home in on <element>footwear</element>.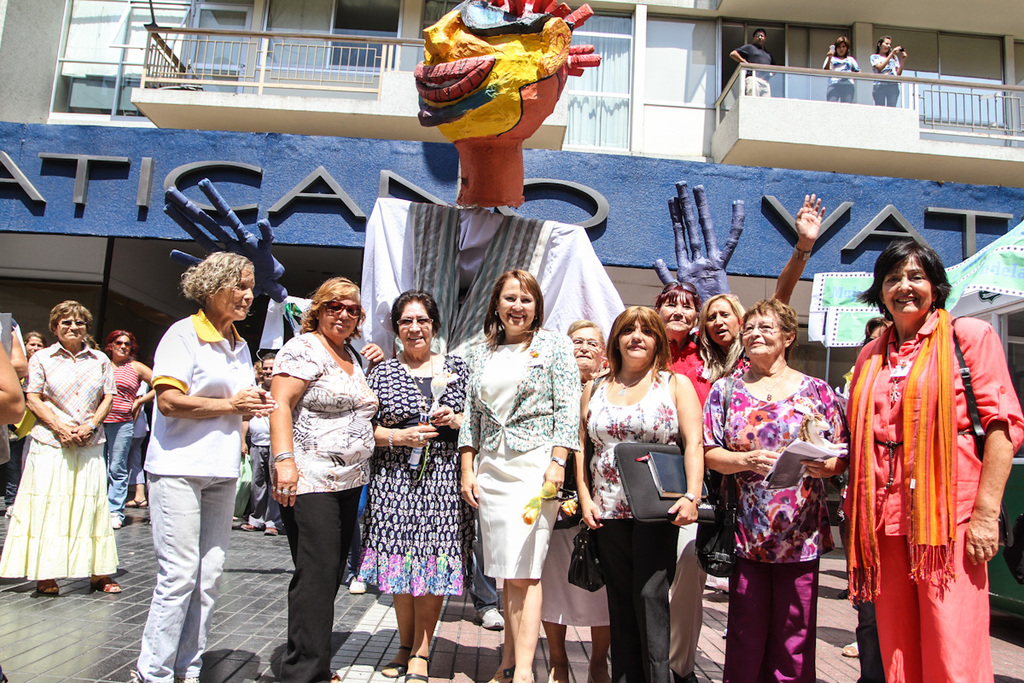
Homed in at select_region(108, 509, 128, 530).
